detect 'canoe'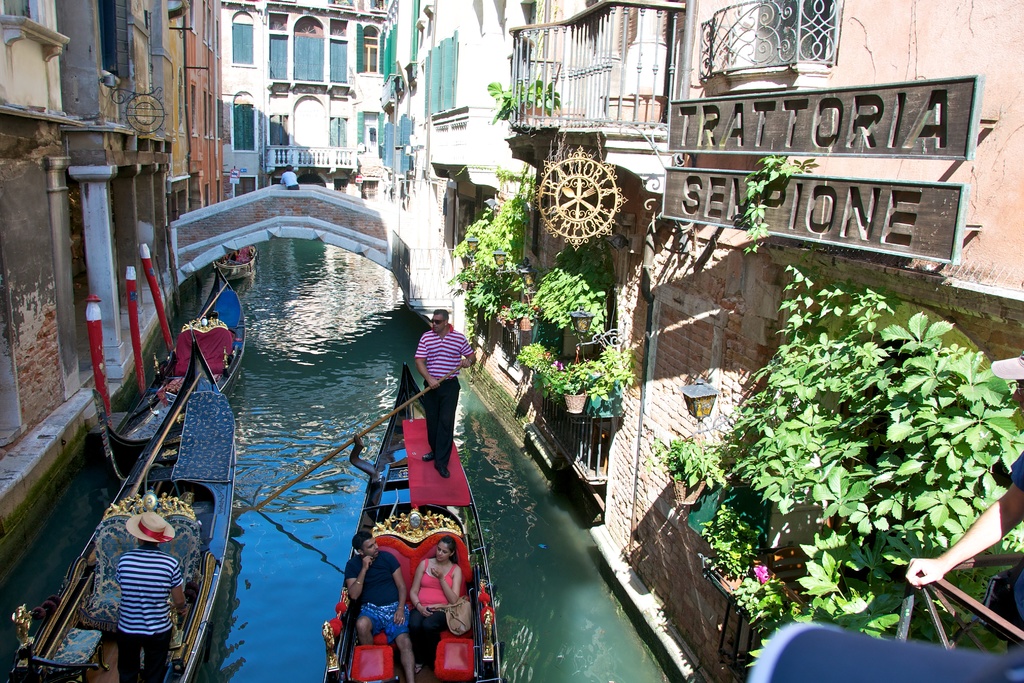
335:340:487:643
